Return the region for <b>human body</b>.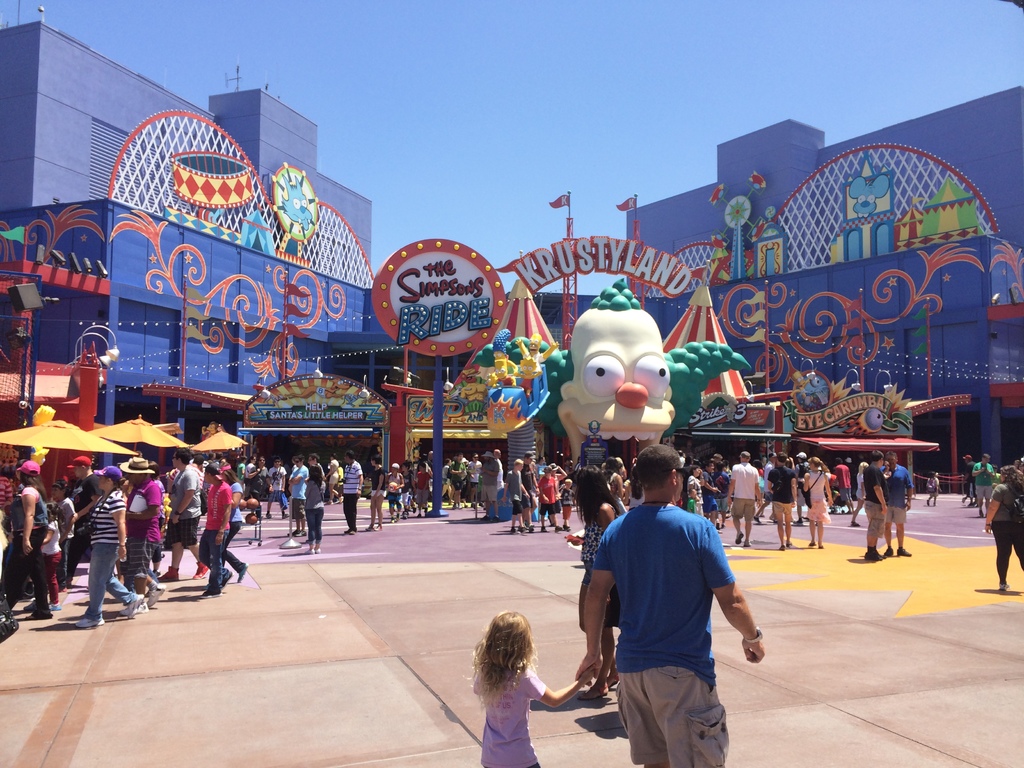
l=586, t=477, r=748, b=767.
